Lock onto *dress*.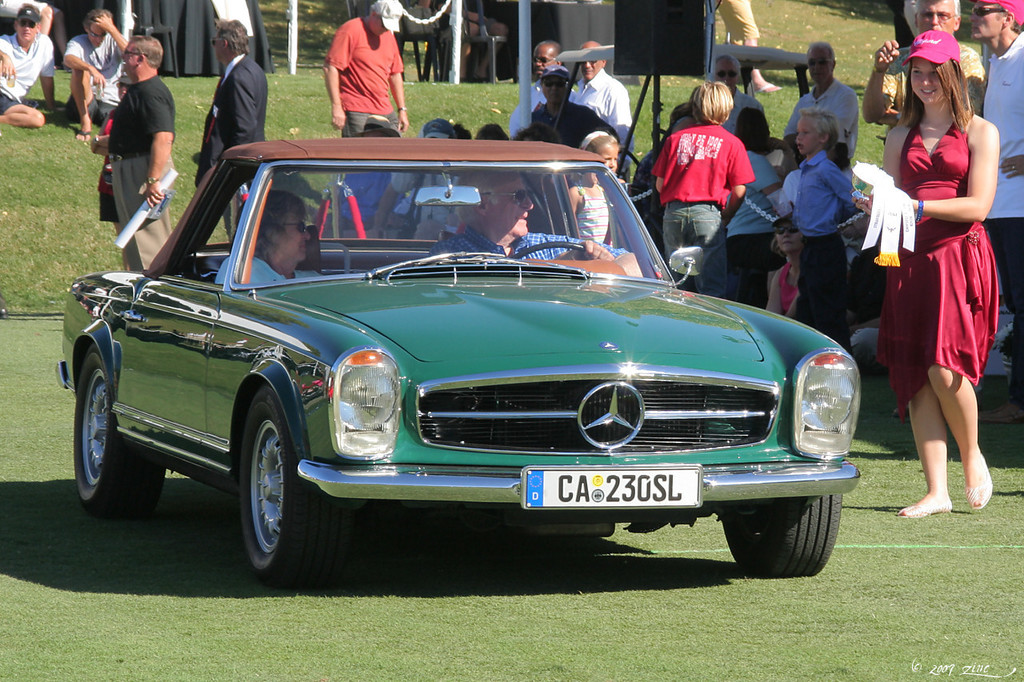
Locked: l=873, t=114, r=998, b=417.
